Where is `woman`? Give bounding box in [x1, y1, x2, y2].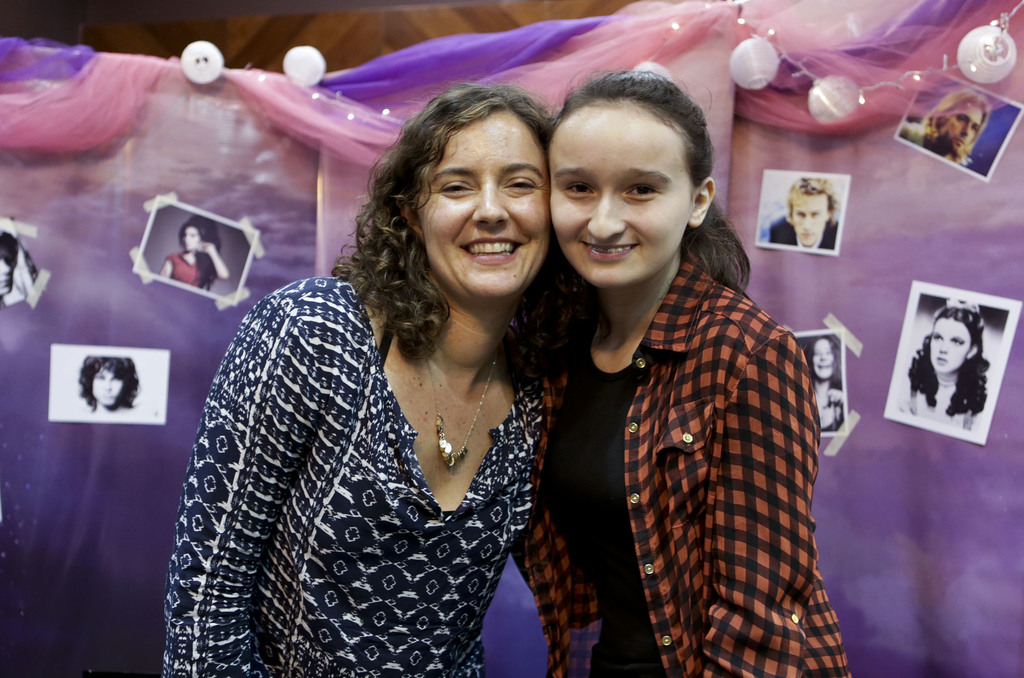
[901, 90, 991, 168].
